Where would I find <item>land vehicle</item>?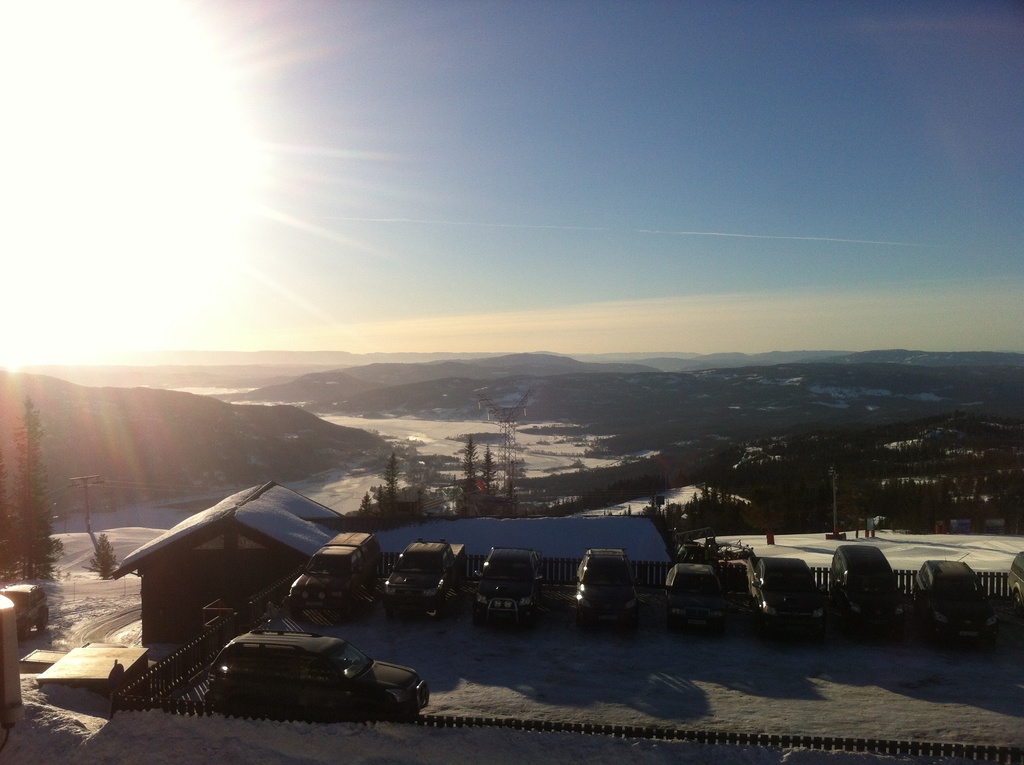
At [left=381, top=535, right=458, bottom=620].
